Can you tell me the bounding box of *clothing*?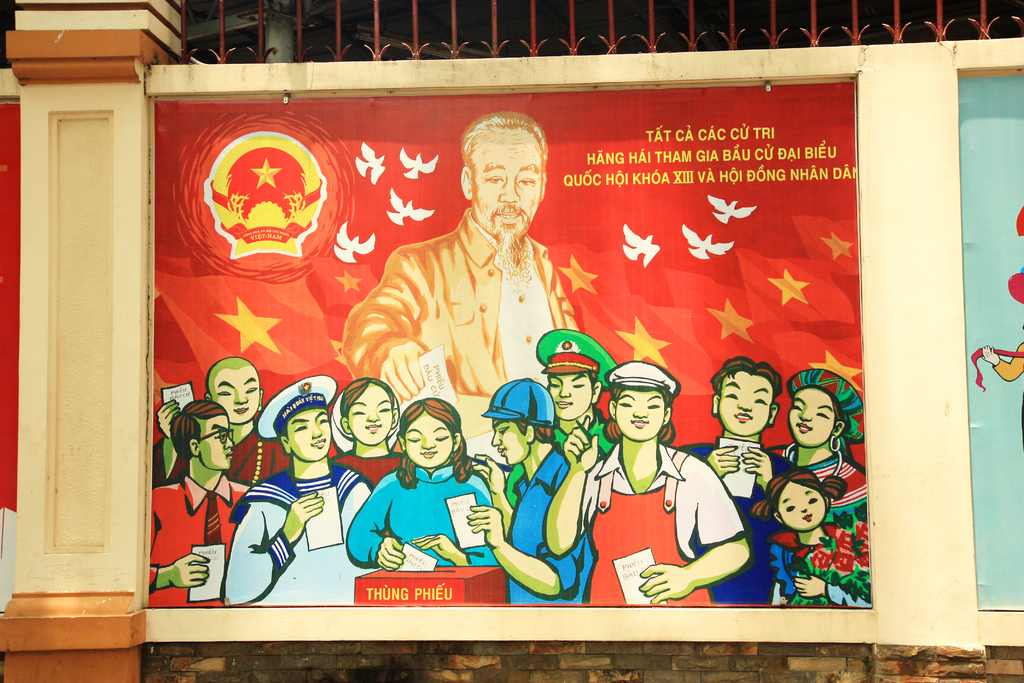
detection(676, 436, 798, 605).
